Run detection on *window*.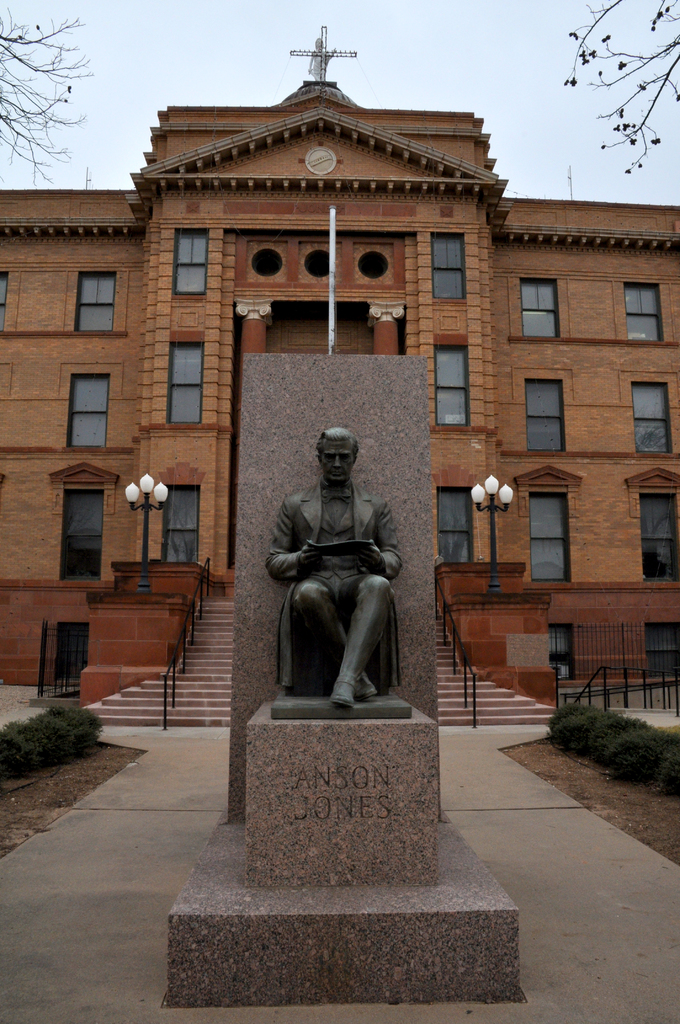
Result: Rect(171, 230, 208, 298).
